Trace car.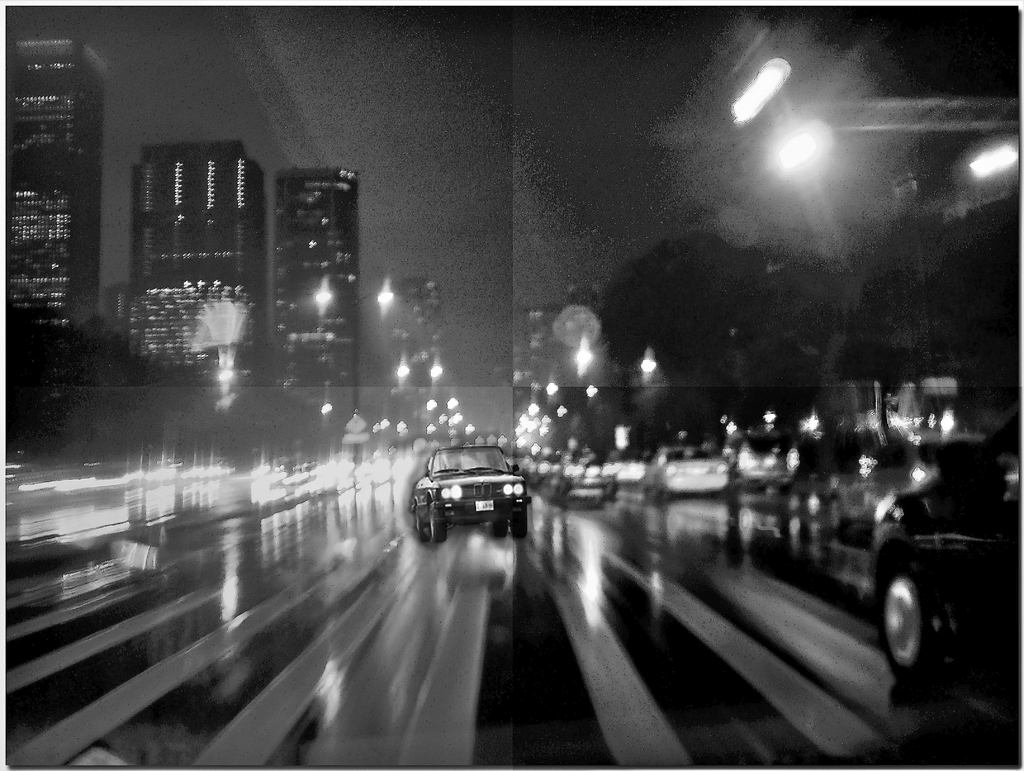
Traced to l=395, t=450, r=530, b=548.
